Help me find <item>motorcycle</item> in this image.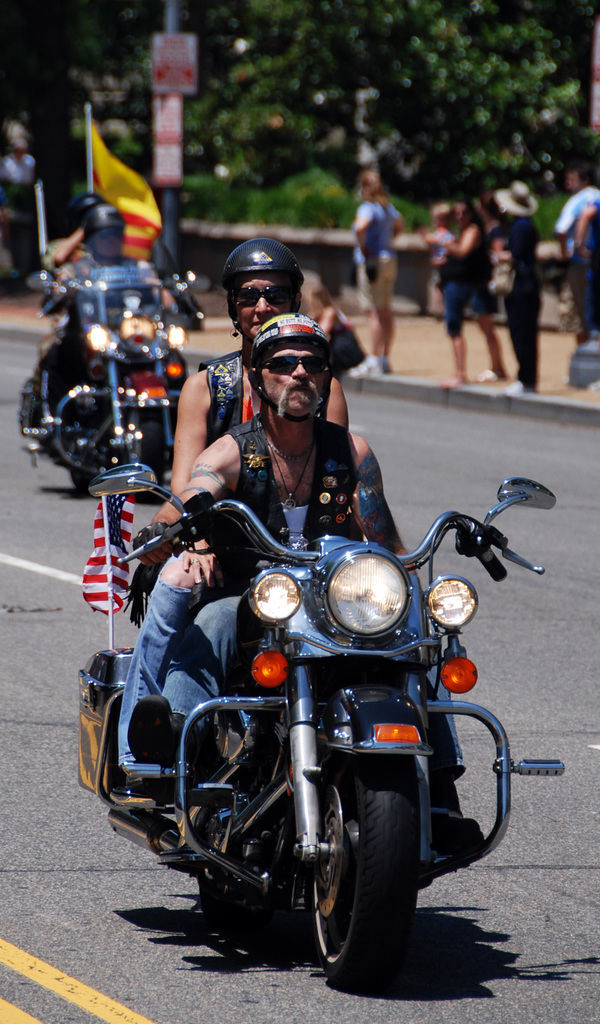
Found it: (65,442,547,988).
